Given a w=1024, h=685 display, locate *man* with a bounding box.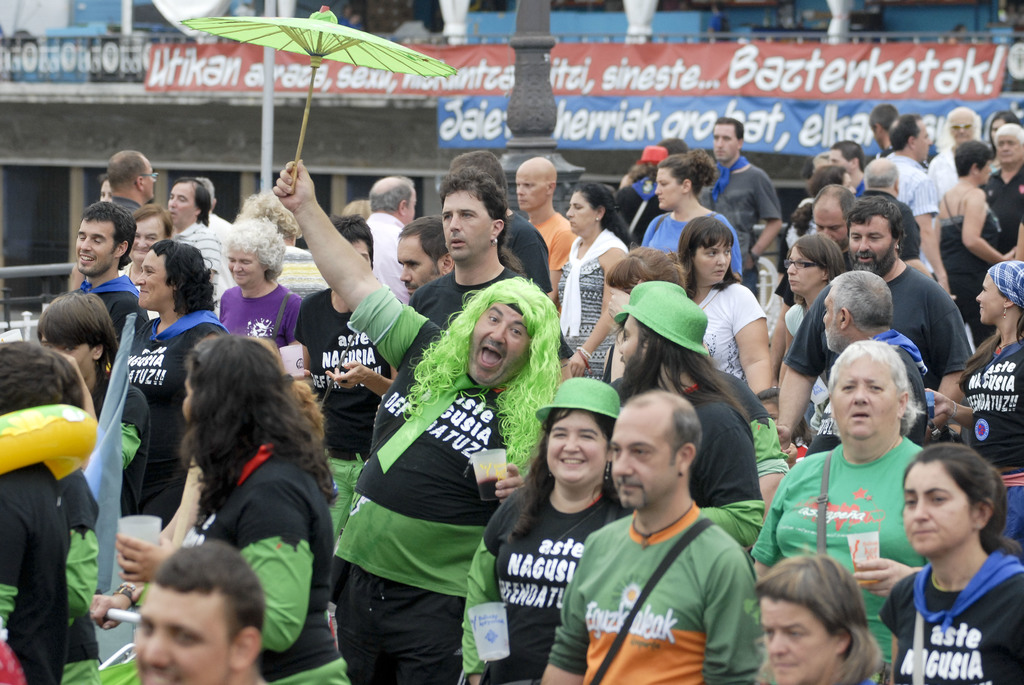
Located: pyautogui.locateOnScreen(511, 157, 575, 310).
